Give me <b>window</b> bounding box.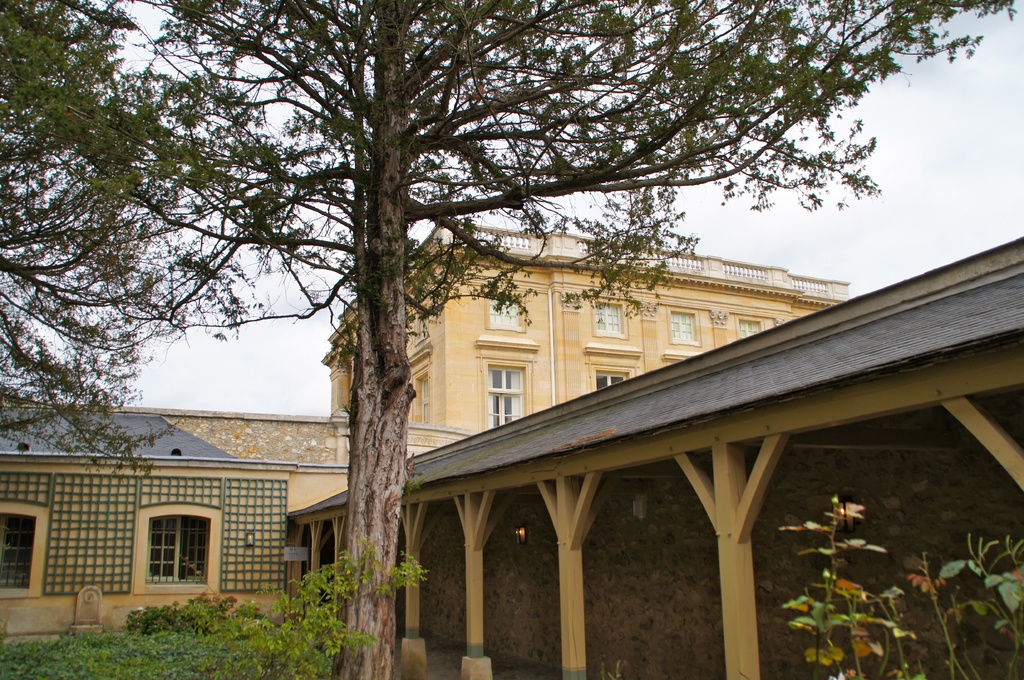
Rect(124, 513, 212, 600).
